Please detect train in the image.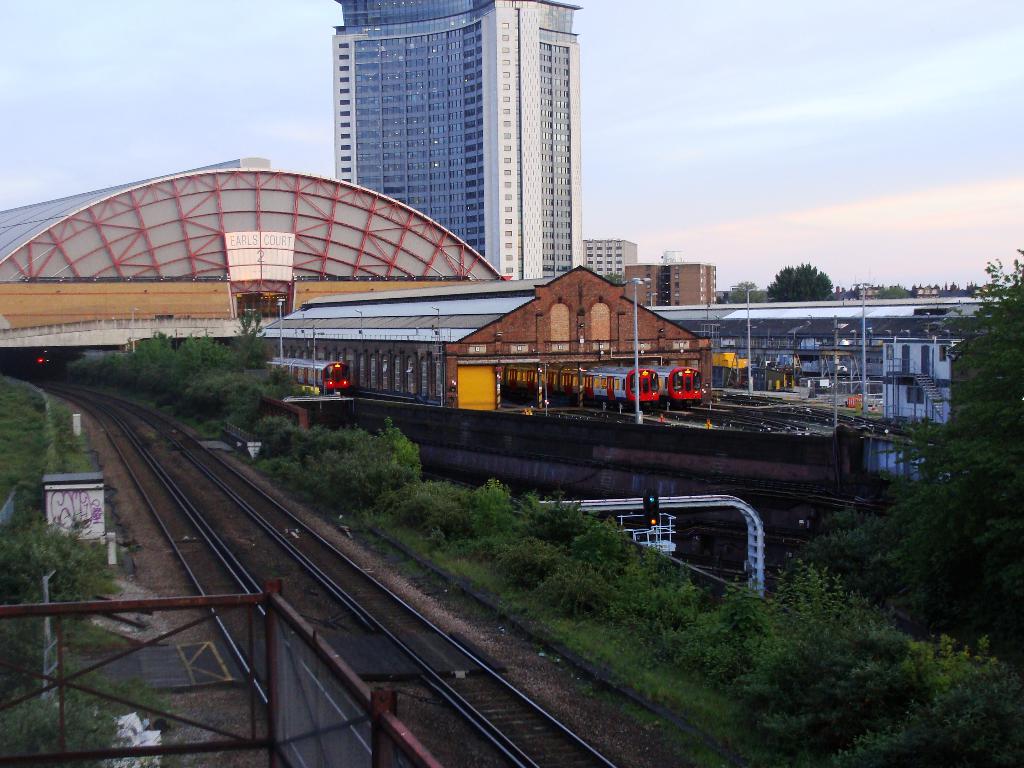
pyautogui.locateOnScreen(503, 362, 660, 406).
